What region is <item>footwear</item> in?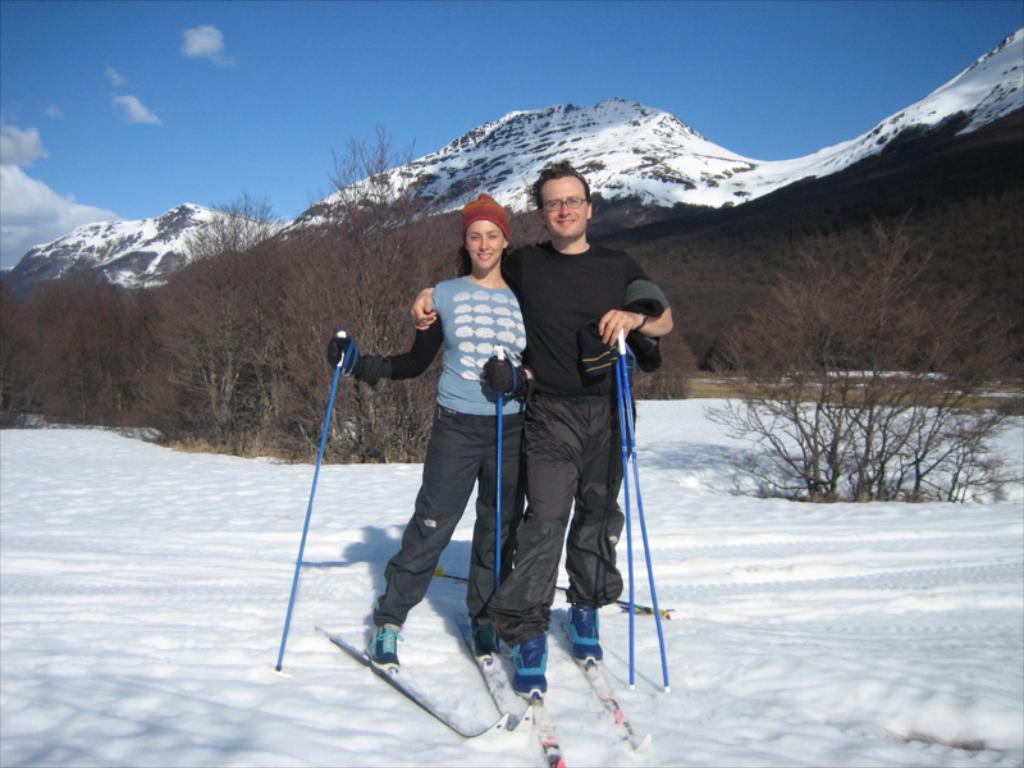
detection(471, 613, 490, 645).
